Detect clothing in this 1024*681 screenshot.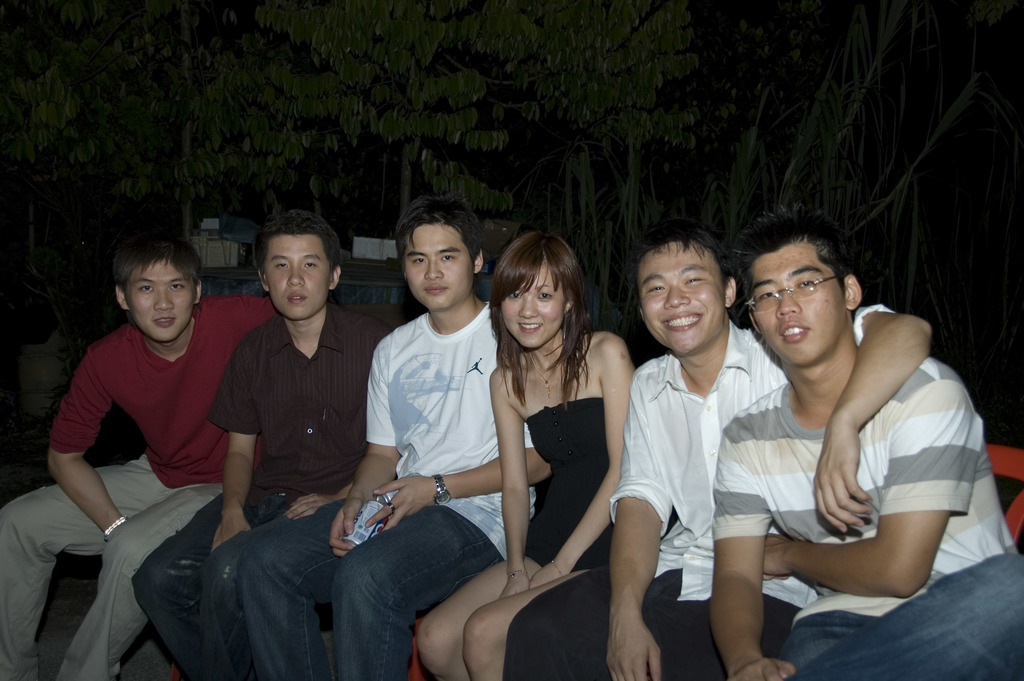
Detection: l=522, t=397, r=612, b=566.
